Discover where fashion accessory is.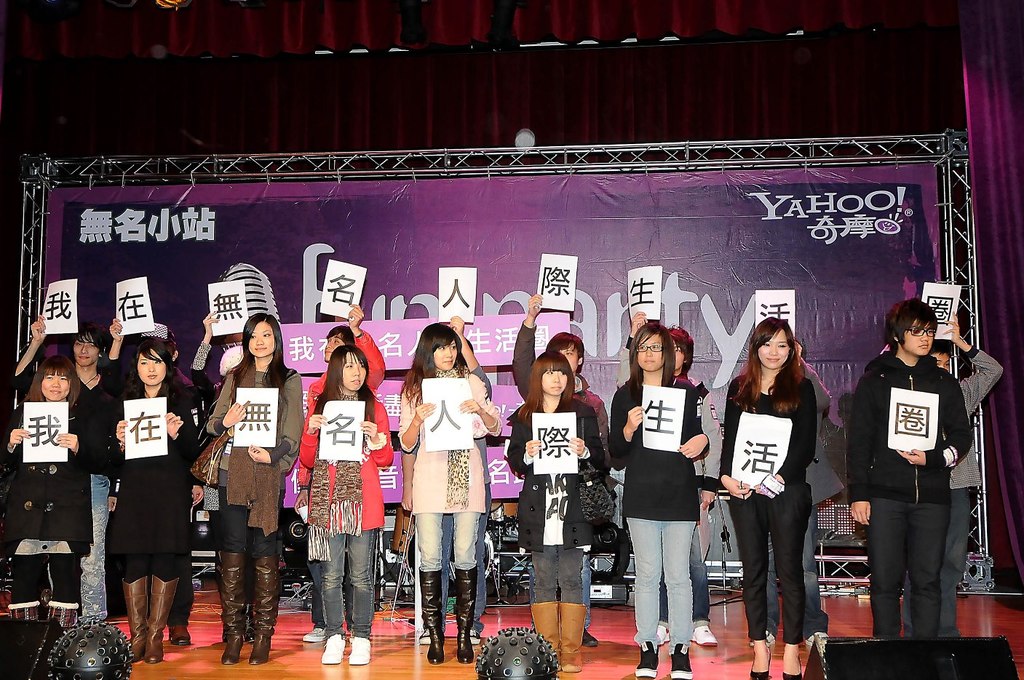
Discovered at l=317, t=453, r=358, b=559.
